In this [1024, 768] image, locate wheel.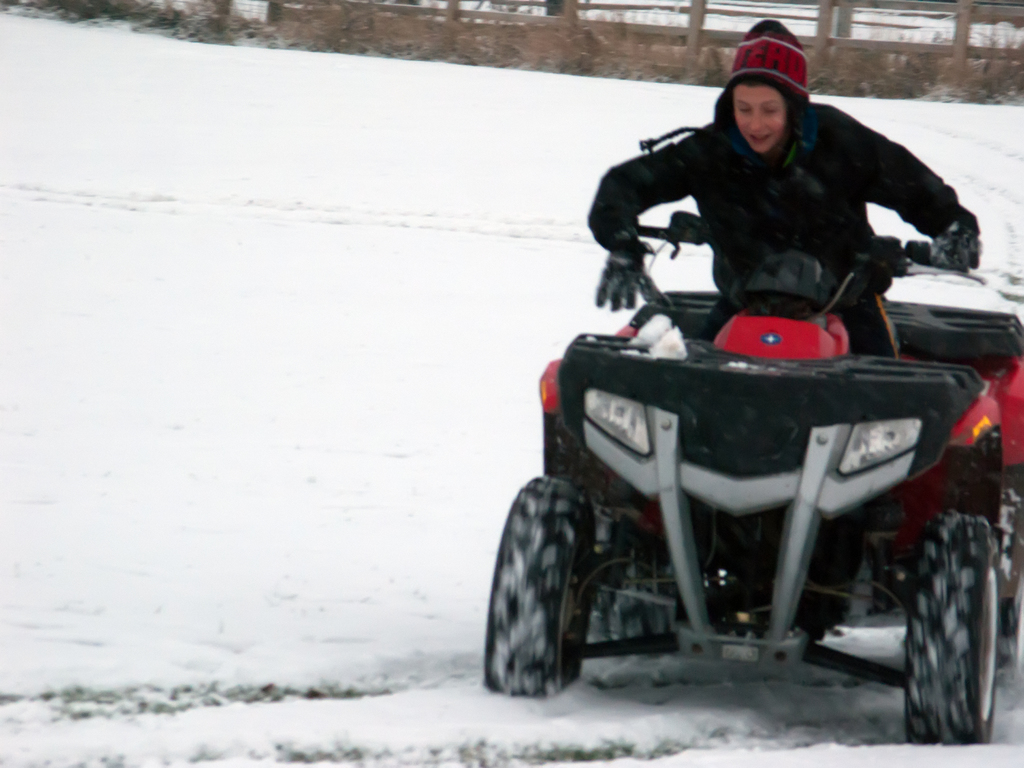
Bounding box: detection(497, 481, 616, 707).
